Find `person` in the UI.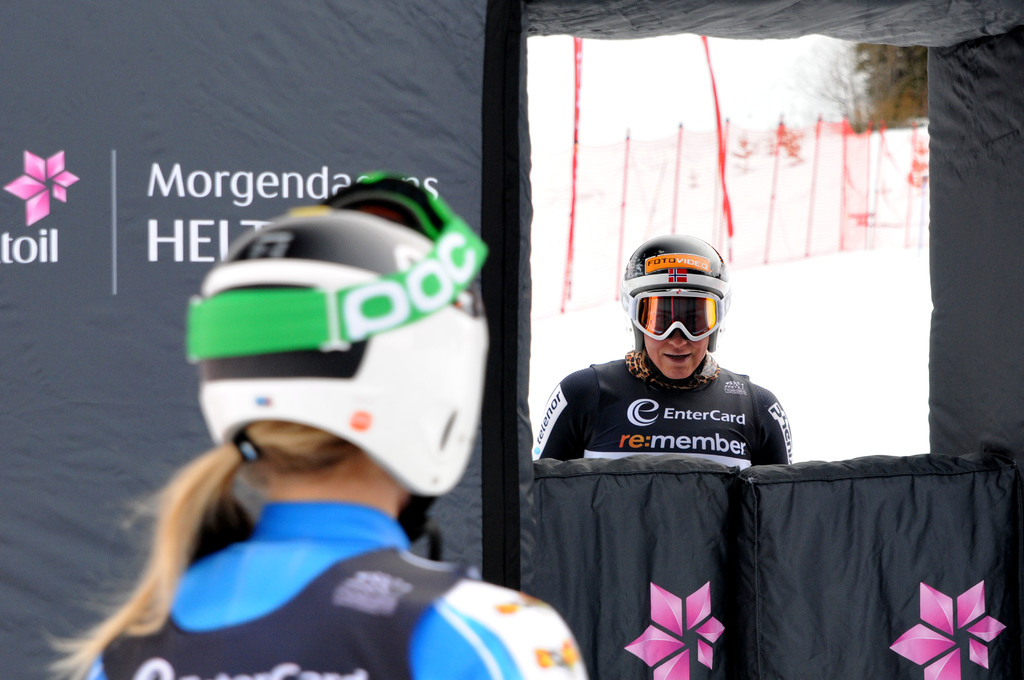
UI element at detection(528, 231, 801, 471).
